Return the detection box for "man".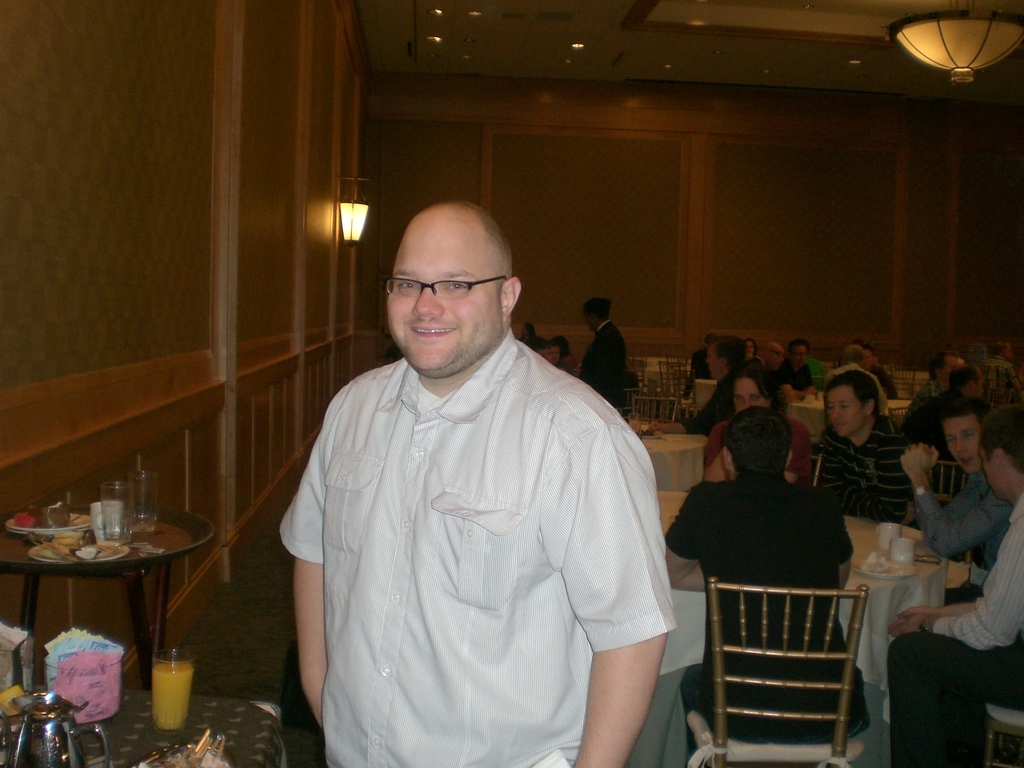
locate(266, 164, 678, 758).
